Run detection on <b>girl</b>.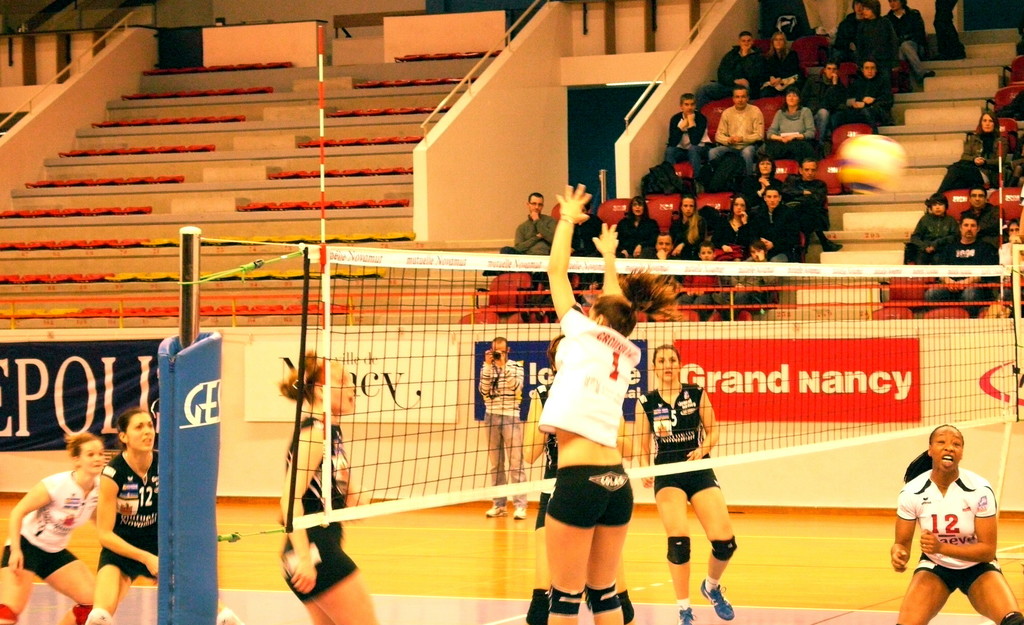
Result: (left=636, top=344, right=735, bottom=624).
